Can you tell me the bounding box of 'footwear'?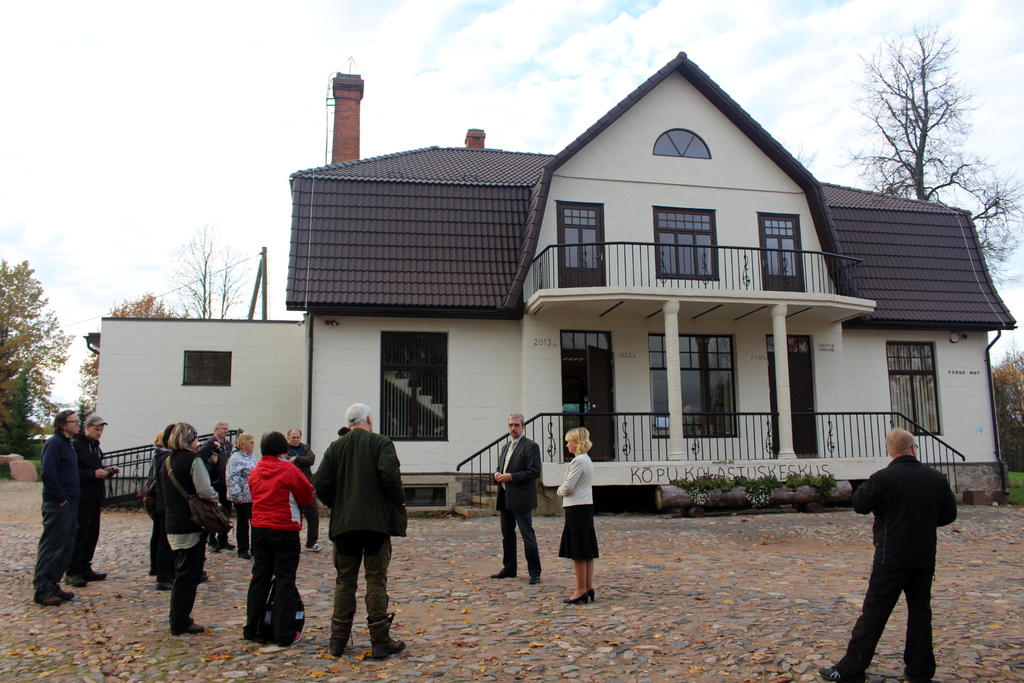
<region>563, 590, 590, 604</region>.
